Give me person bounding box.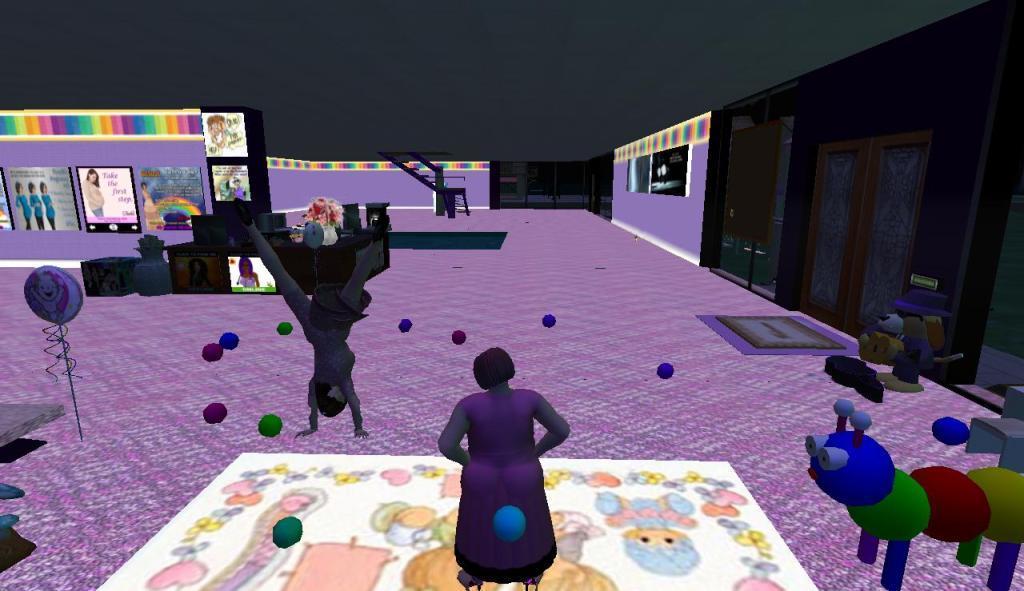
29/184/42/232.
